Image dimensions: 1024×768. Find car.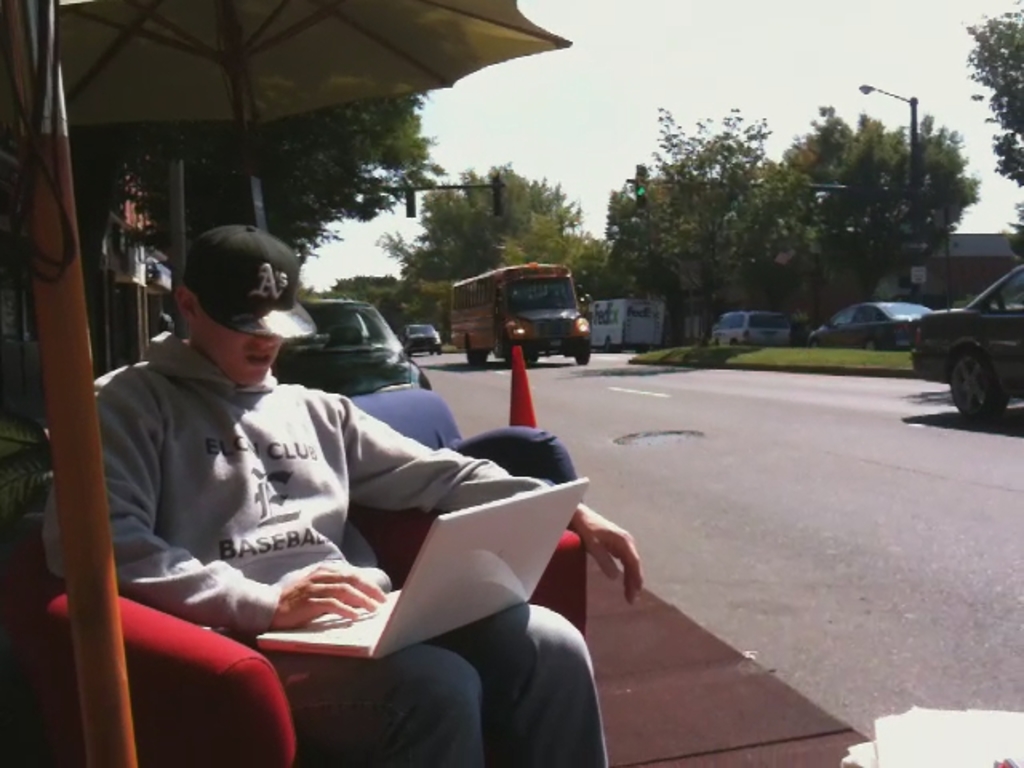
x1=706 y1=307 x2=794 y2=347.
